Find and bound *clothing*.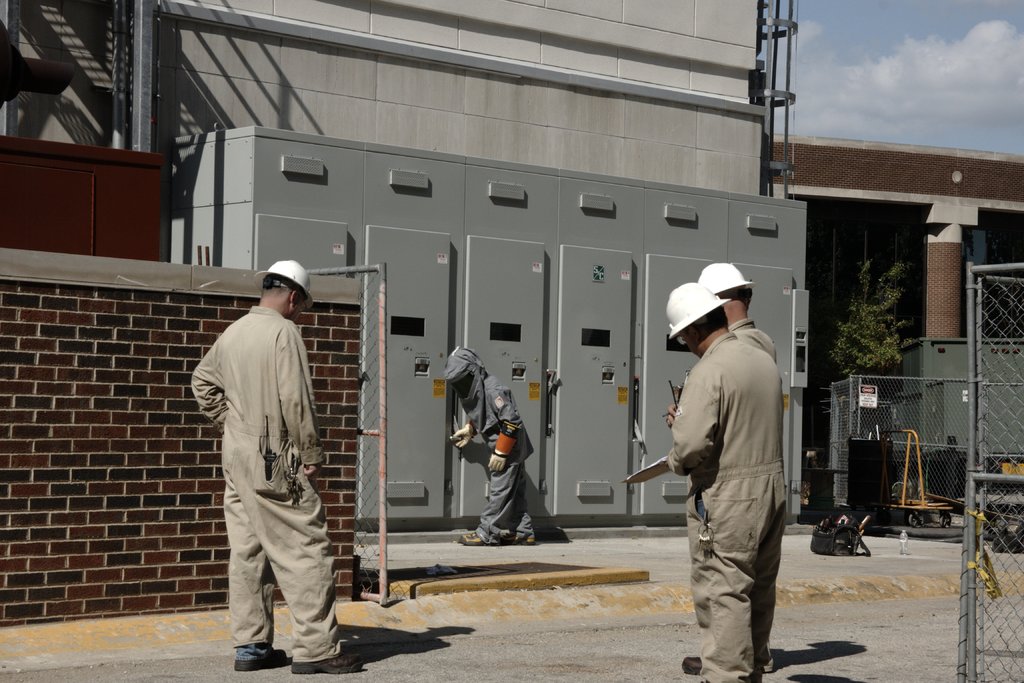
Bound: detection(431, 342, 564, 548).
